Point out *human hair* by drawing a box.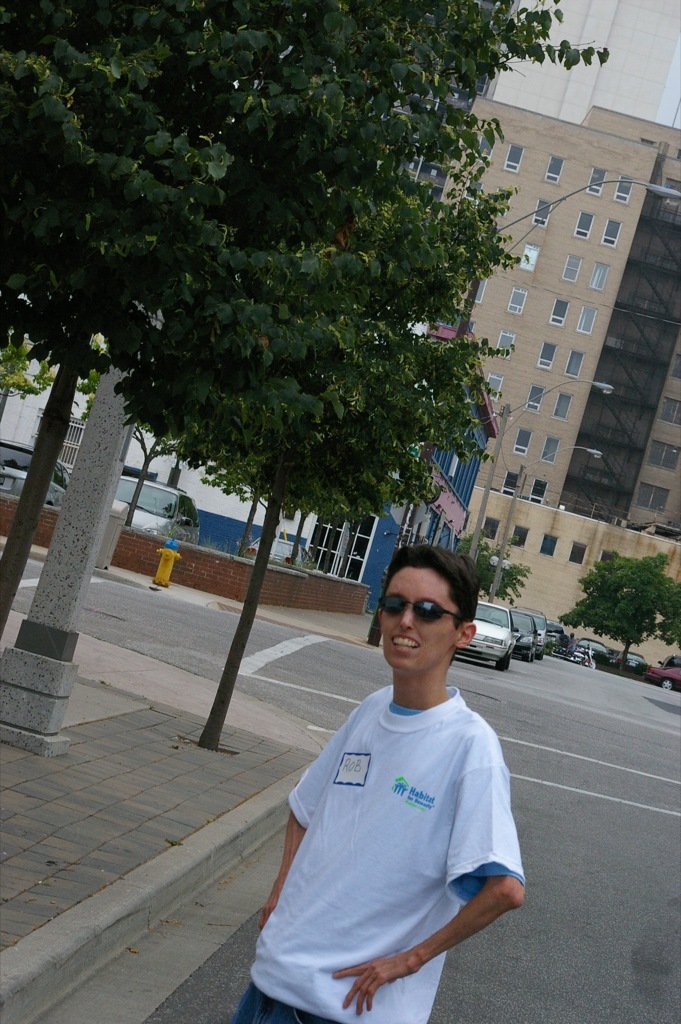
bbox(387, 536, 483, 624).
